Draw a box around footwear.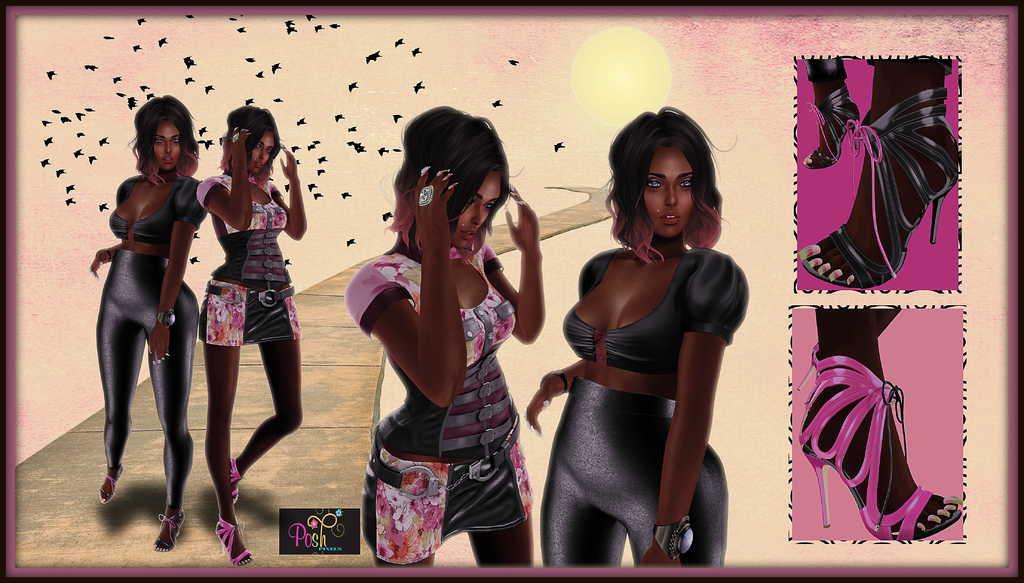
803/83/863/172.
